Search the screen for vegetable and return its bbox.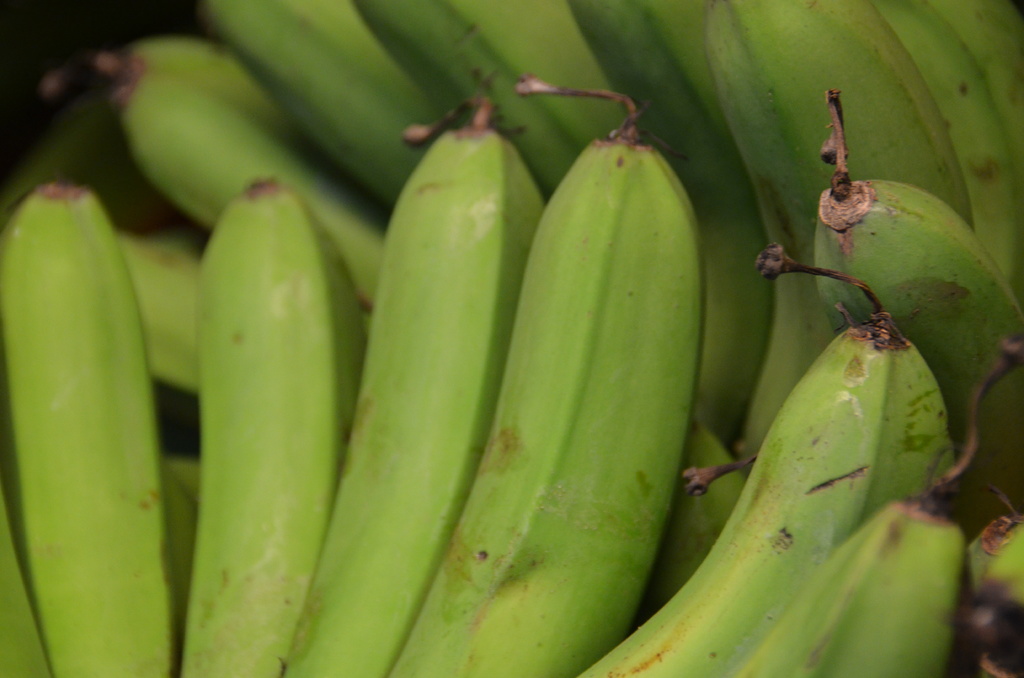
Found: {"left": 172, "top": 152, "right": 350, "bottom": 636}.
